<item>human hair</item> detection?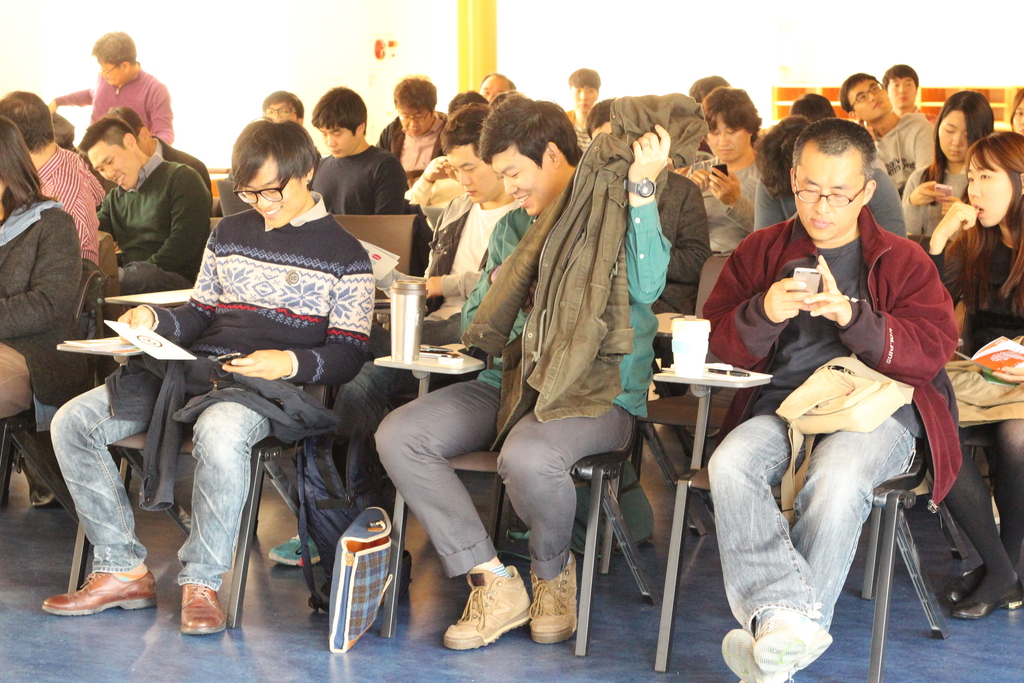
rect(55, 117, 73, 147)
